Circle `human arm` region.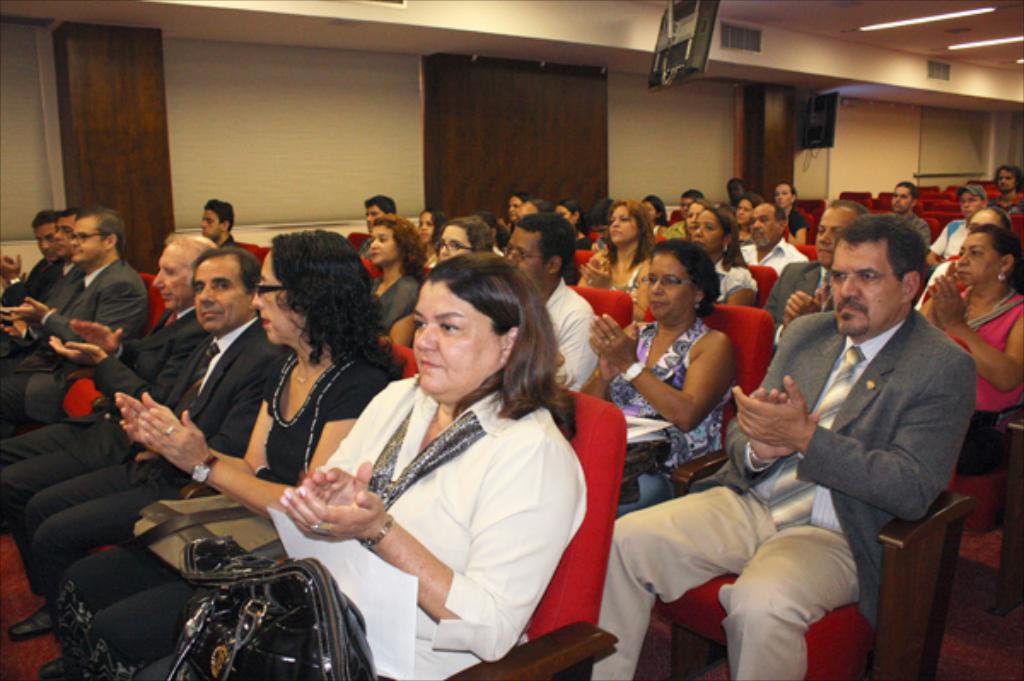
Region: region(546, 302, 601, 389).
